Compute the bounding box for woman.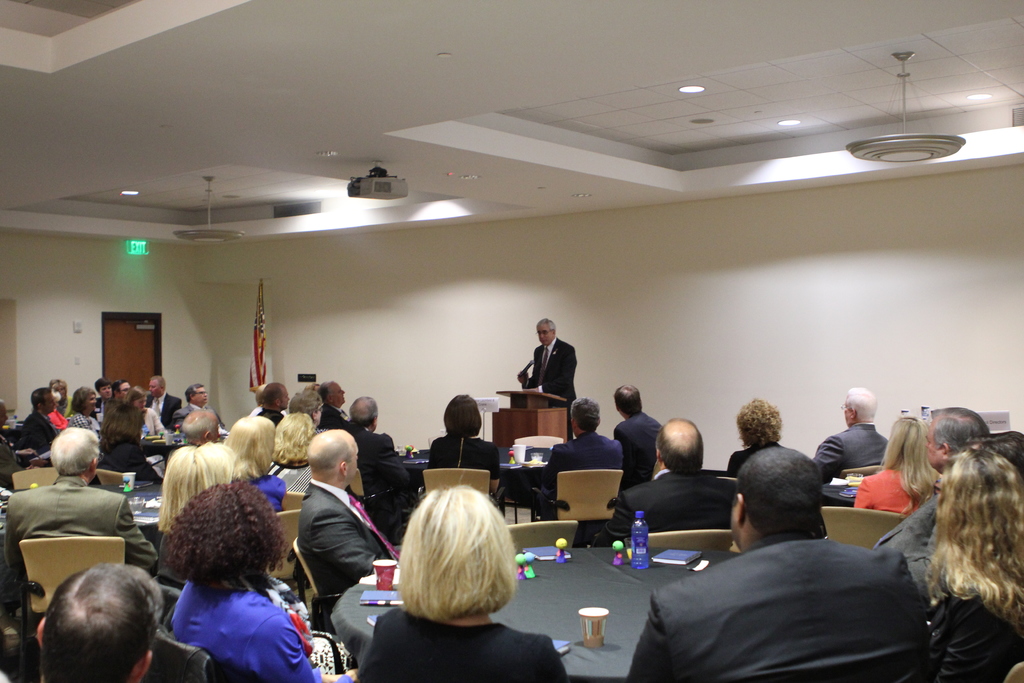
(left=426, top=393, right=504, bottom=502).
